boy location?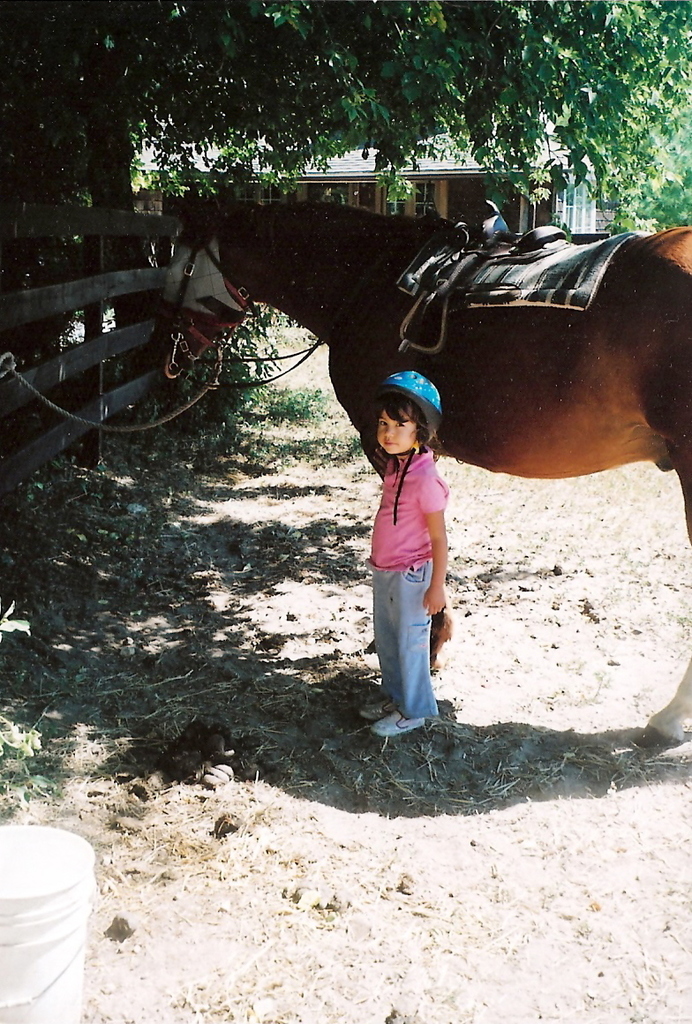
box(350, 383, 453, 734)
